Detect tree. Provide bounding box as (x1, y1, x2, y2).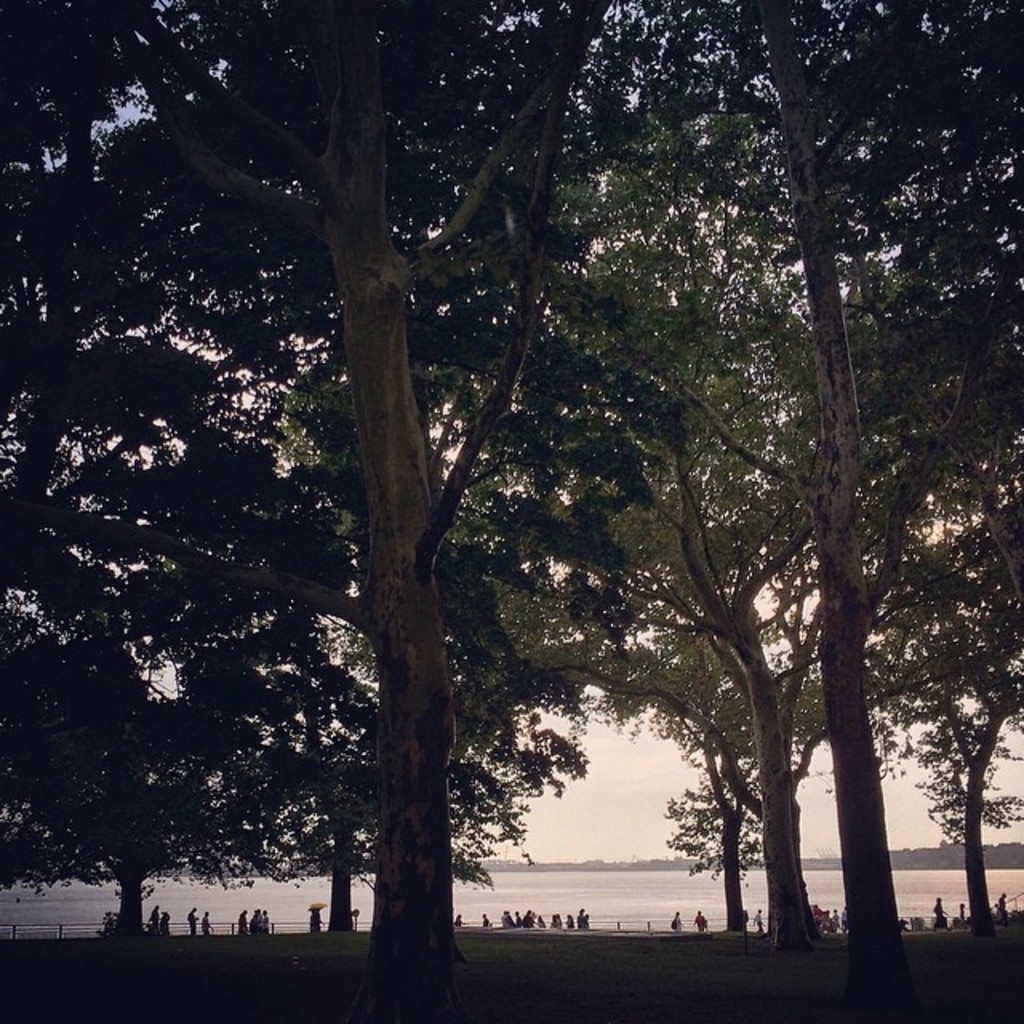
(0, 338, 387, 939).
